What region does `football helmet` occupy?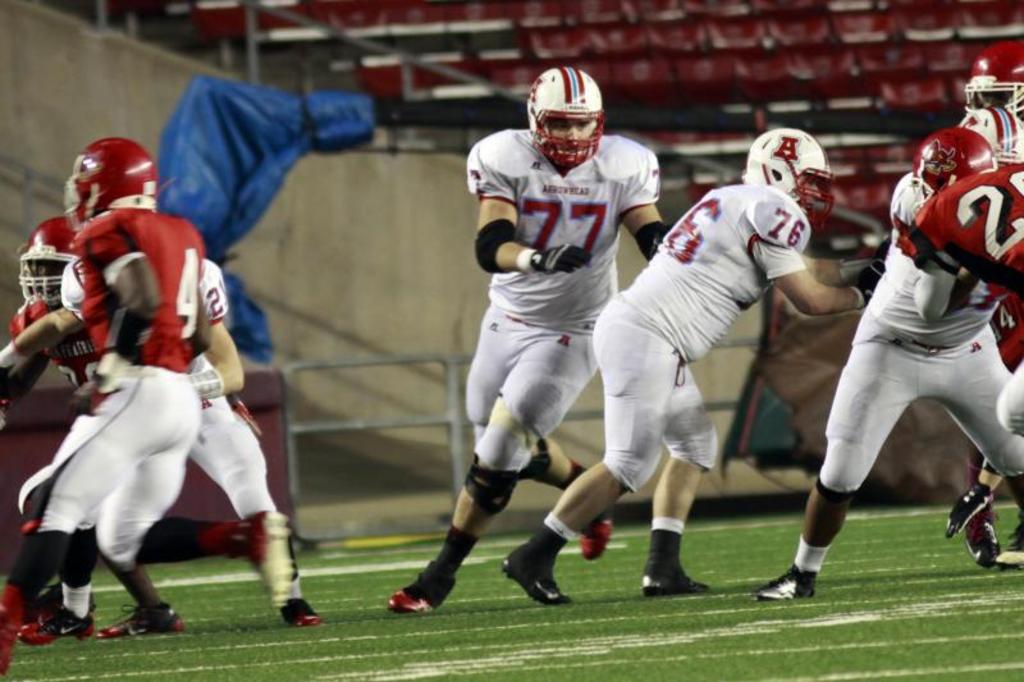
{"left": 15, "top": 202, "right": 101, "bottom": 310}.
